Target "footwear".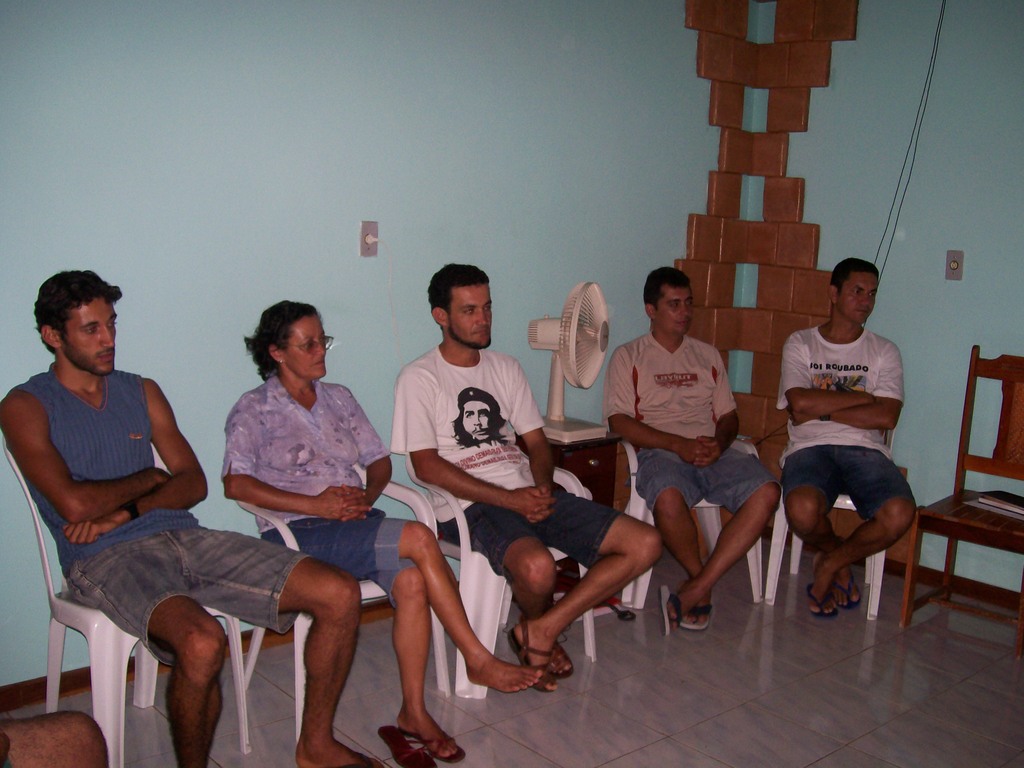
Target region: bbox(374, 722, 435, 767).
